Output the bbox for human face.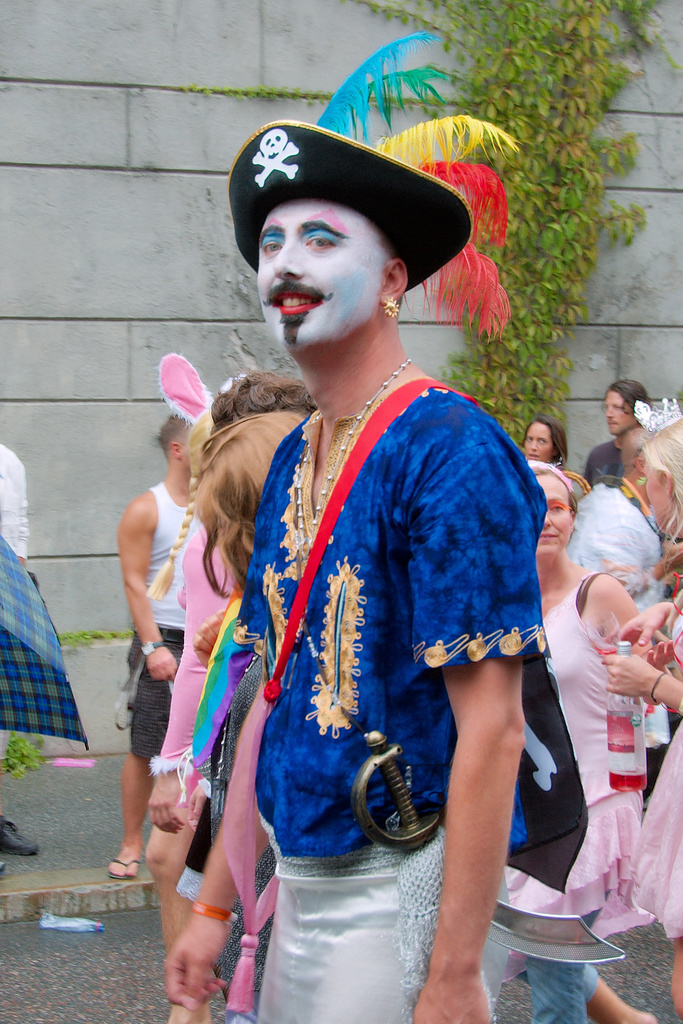
<box>536,472,574,554</box>.
